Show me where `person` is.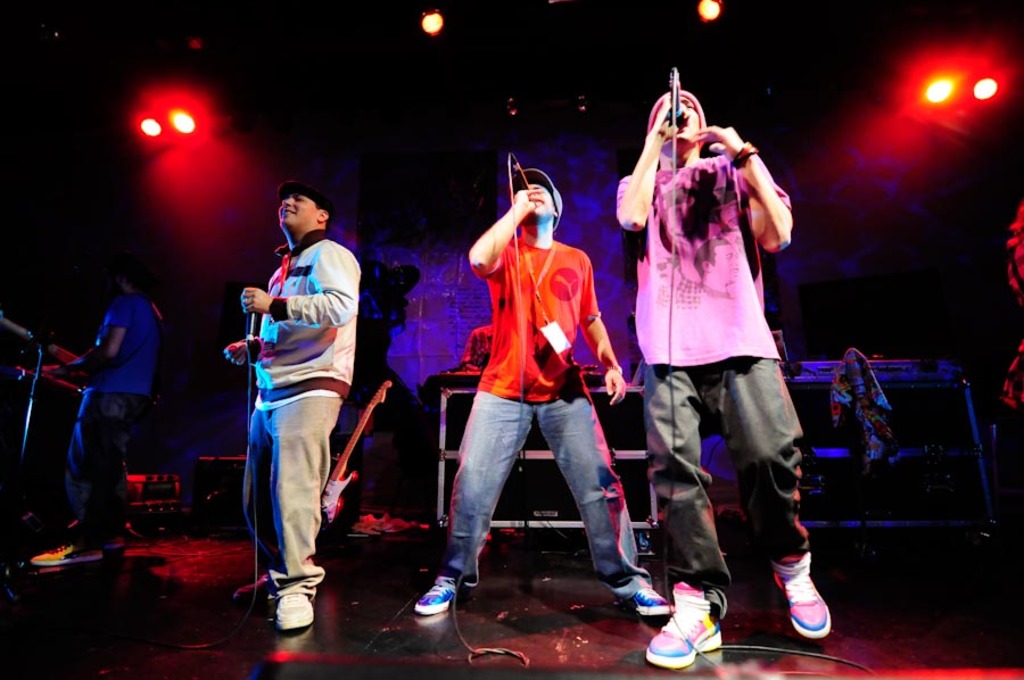
`person` is at [left=33, top=251, right=165, bottom=562].
